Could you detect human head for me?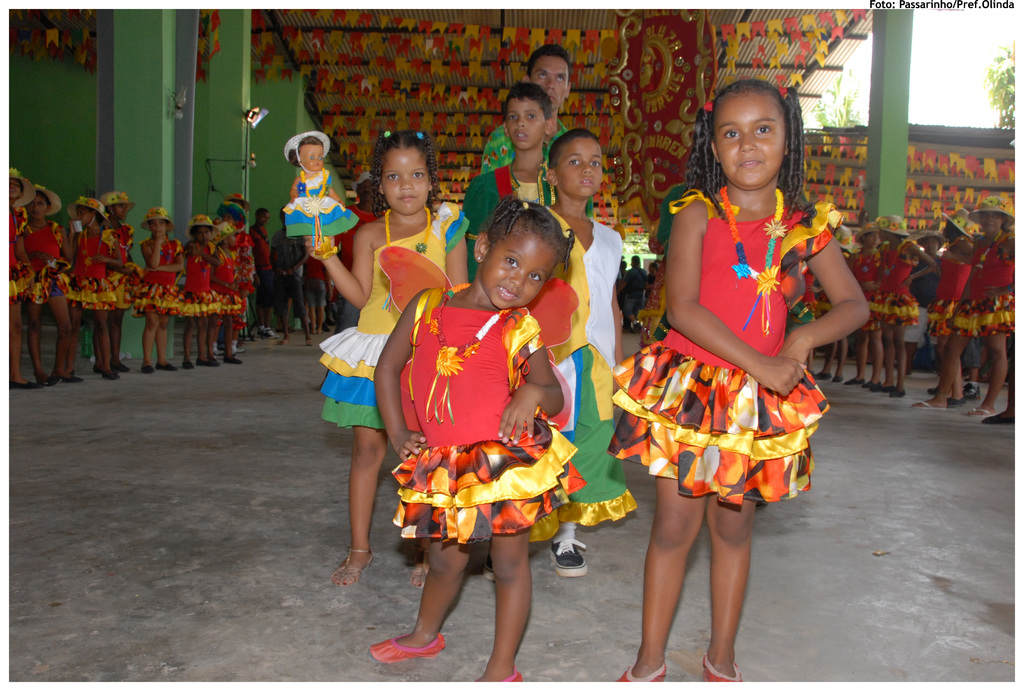
Detection result: region(628, 256, 644, 267).
